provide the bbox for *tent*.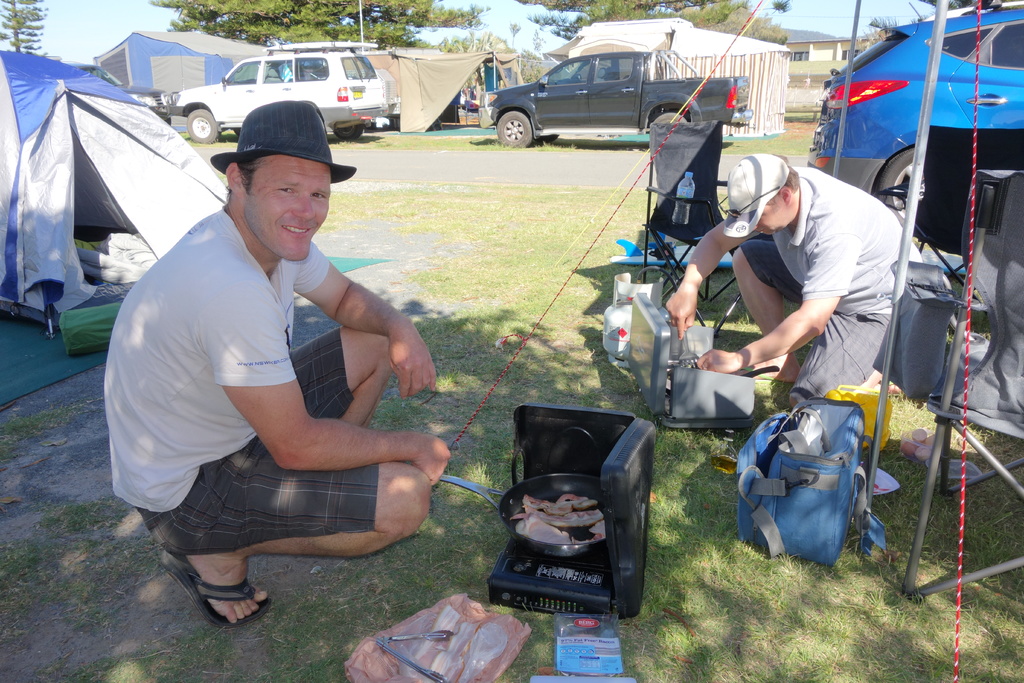
[7, 64, 237, 347].
